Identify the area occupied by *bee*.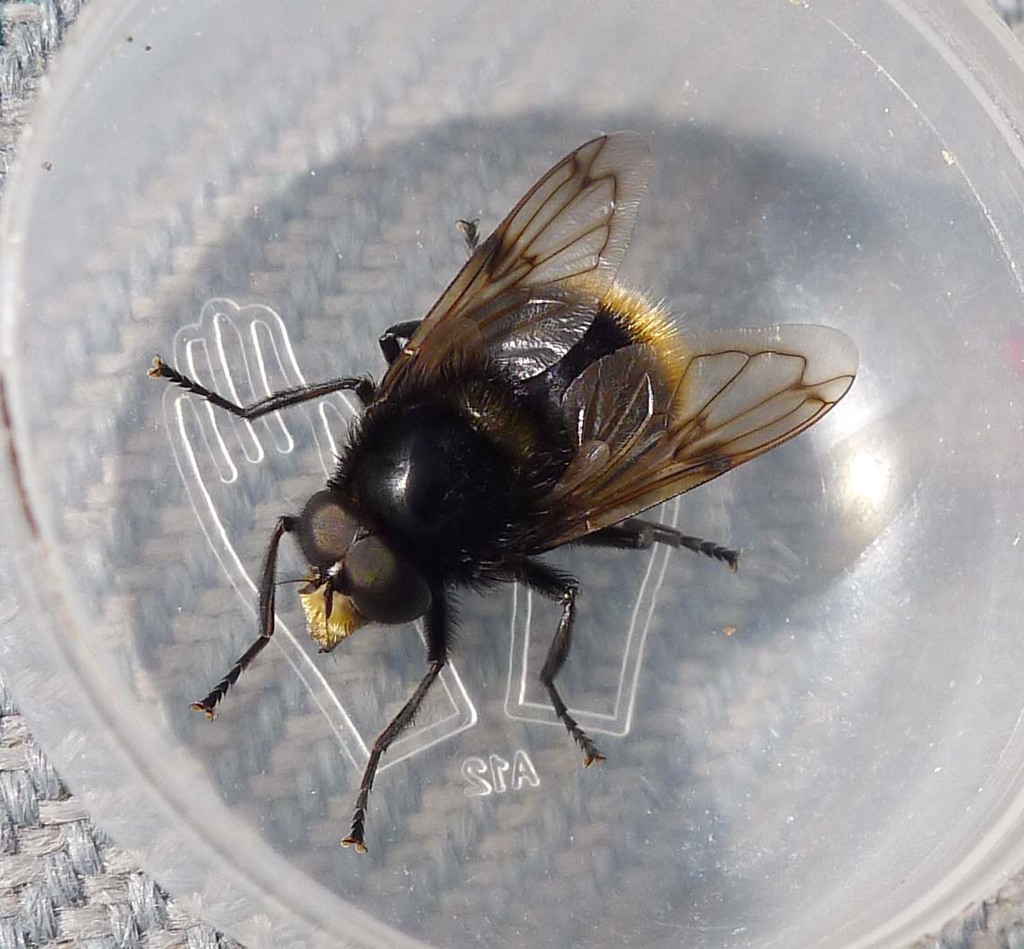
Area: [x1=126, y1=118, x2=869, y2=808].
